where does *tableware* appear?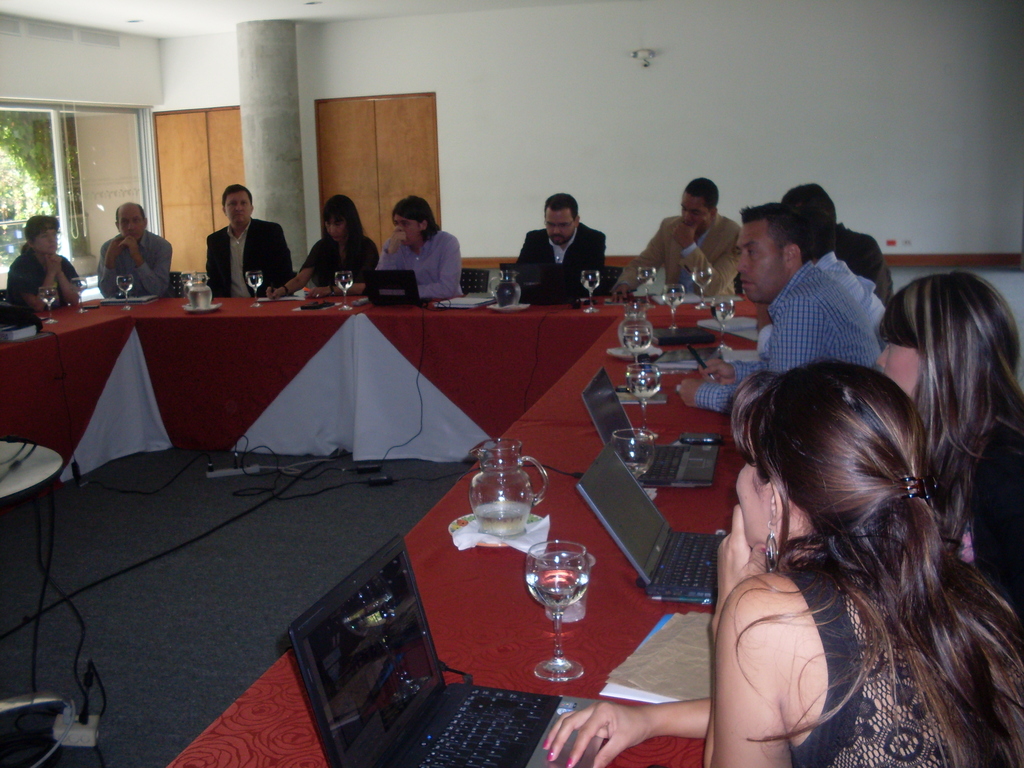
Appears at box=[117, 277, 133, 309].
